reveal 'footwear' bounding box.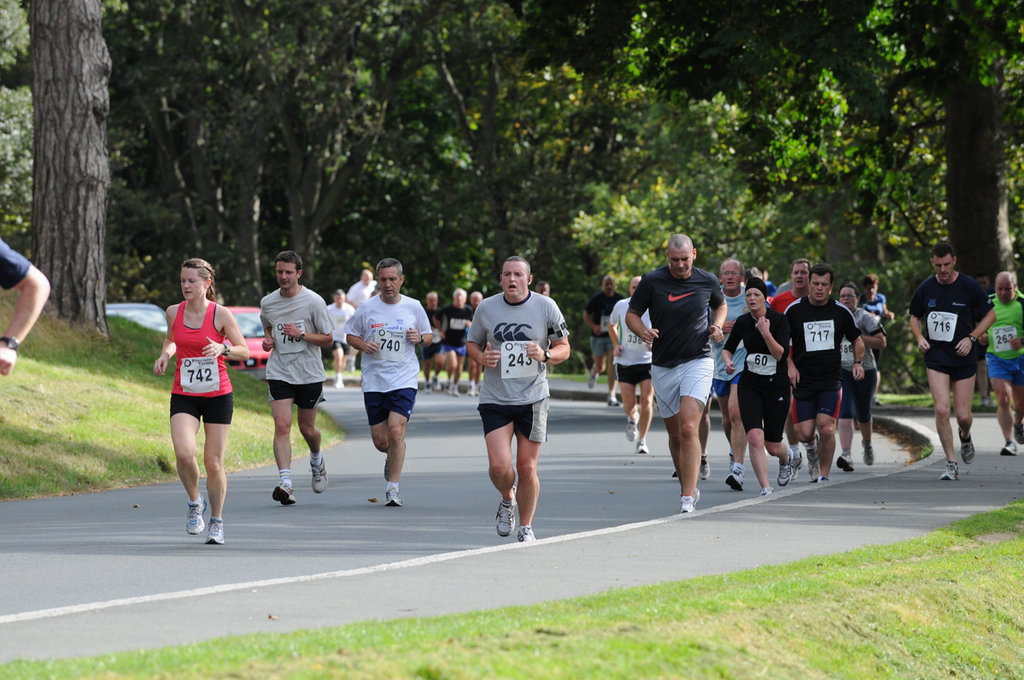
Revealed: <box>635,437,650,454</box>.
